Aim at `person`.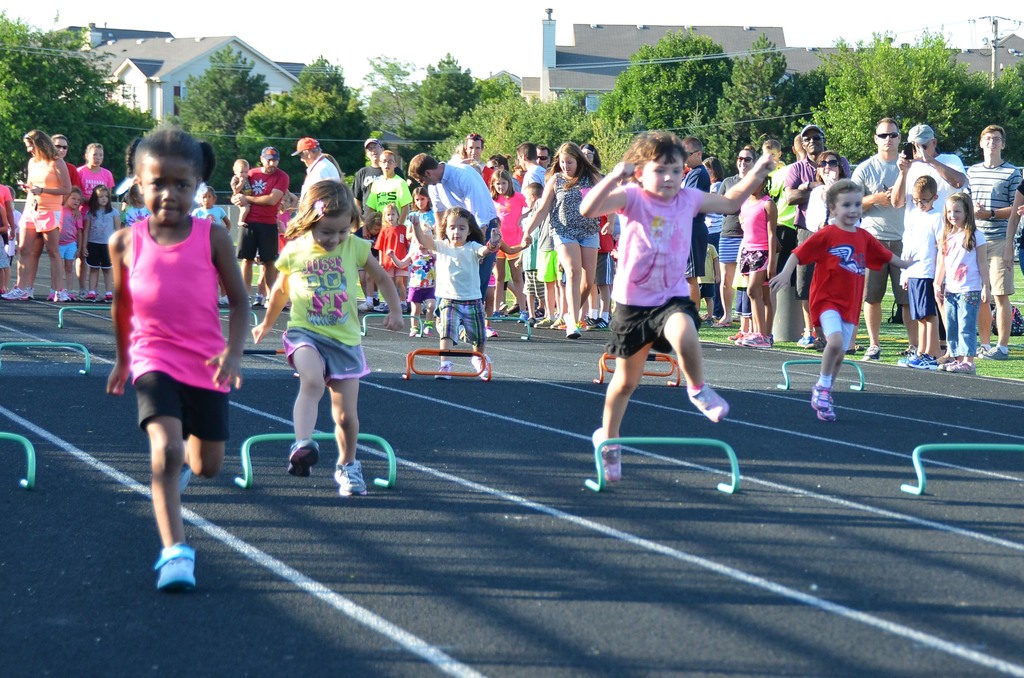
Aimed at detection(0, 122, 1023, 587).
